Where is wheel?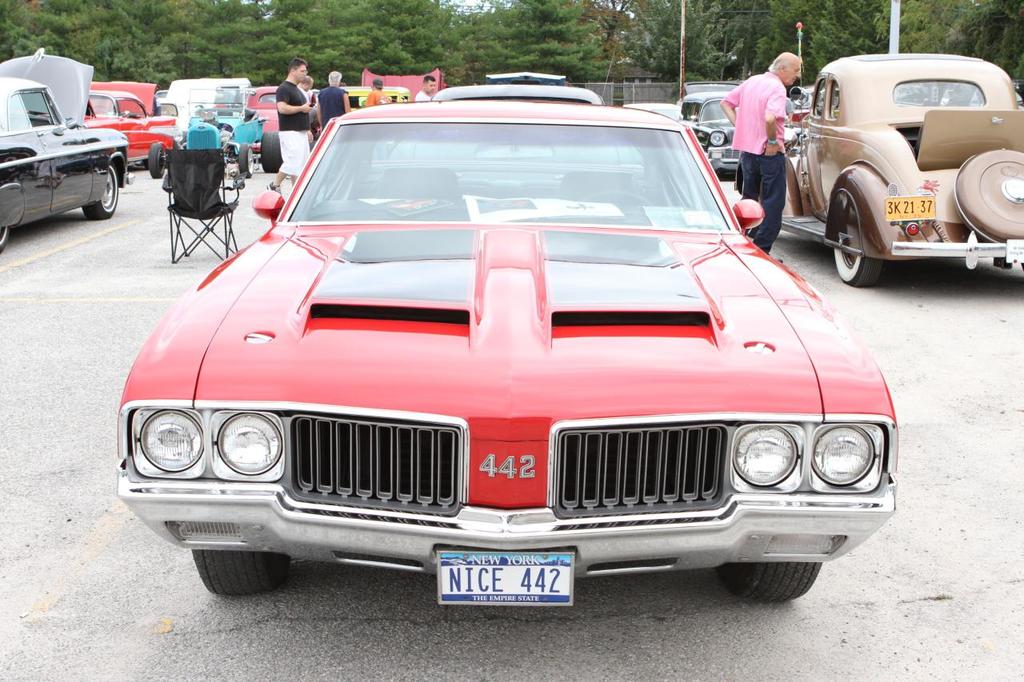
(left=192, top=549, right=291, bottom=594).
